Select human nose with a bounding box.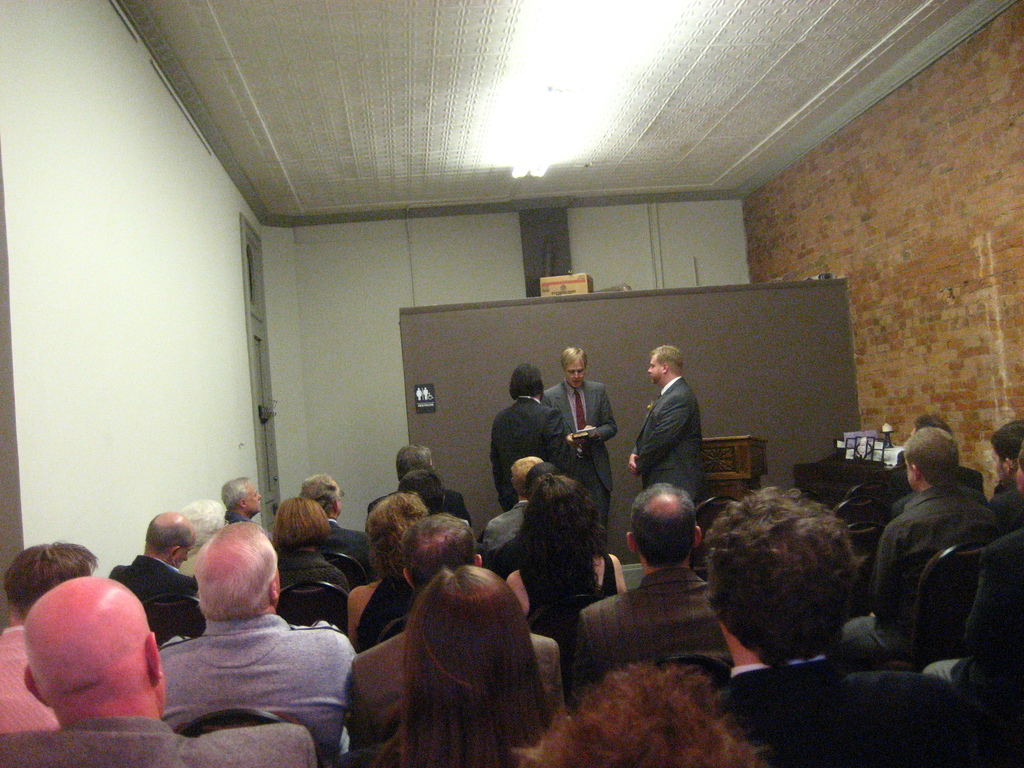
<region>650, 365, 653, 374</region>.
